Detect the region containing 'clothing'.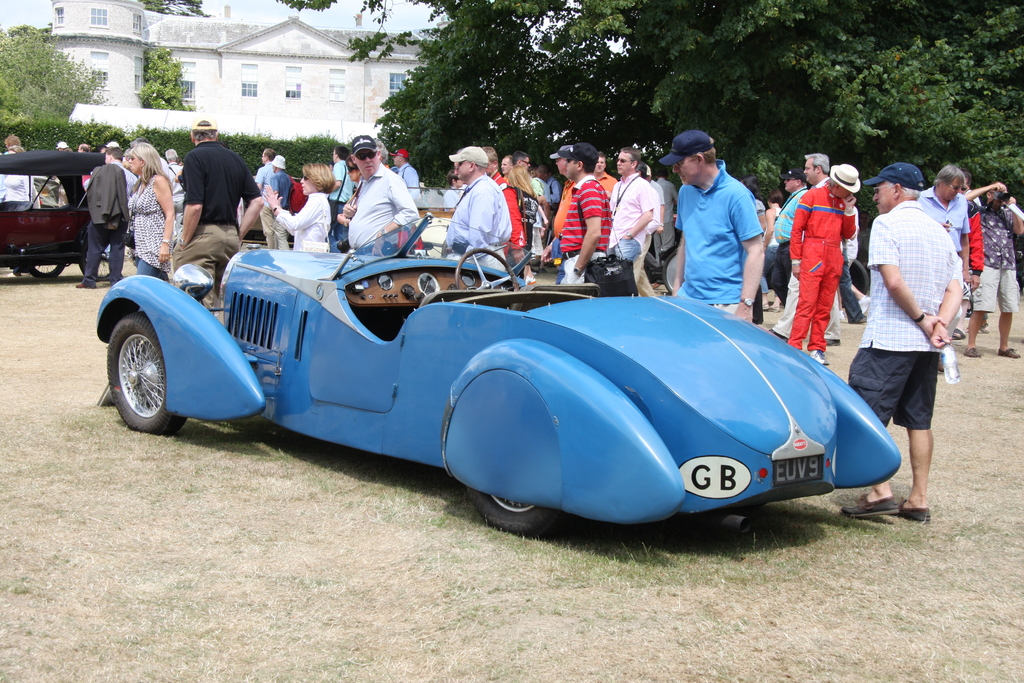
bbox=[124, 172, 172, 282].
